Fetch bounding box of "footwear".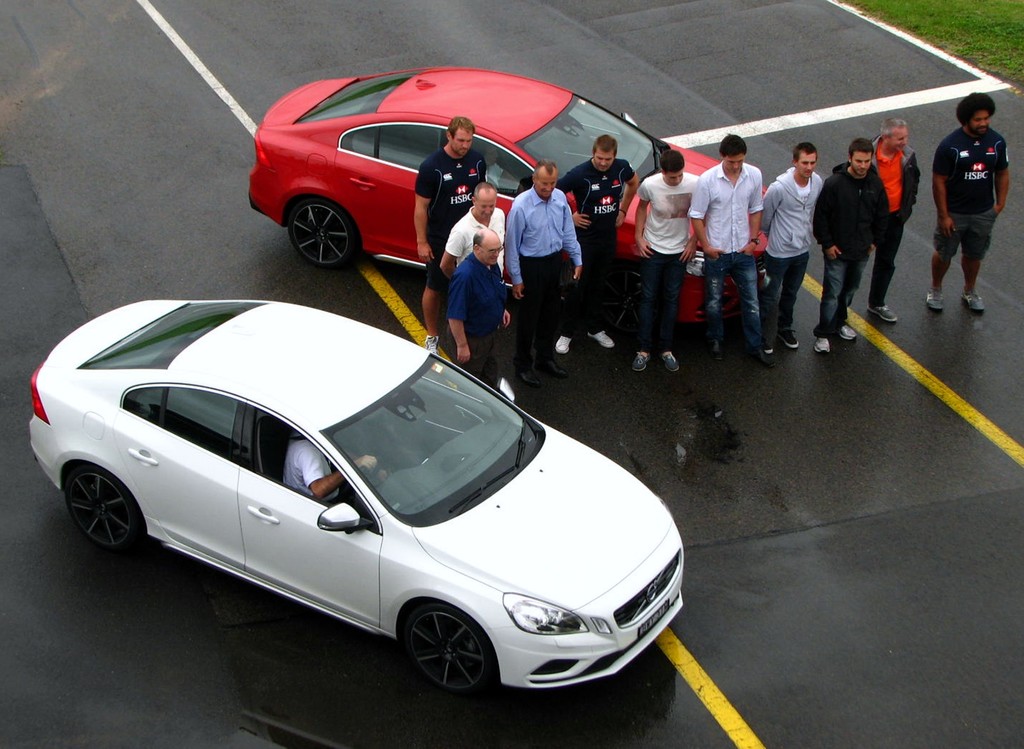
Bbox: x1=871 y1=300 x2=895 y2=325.
